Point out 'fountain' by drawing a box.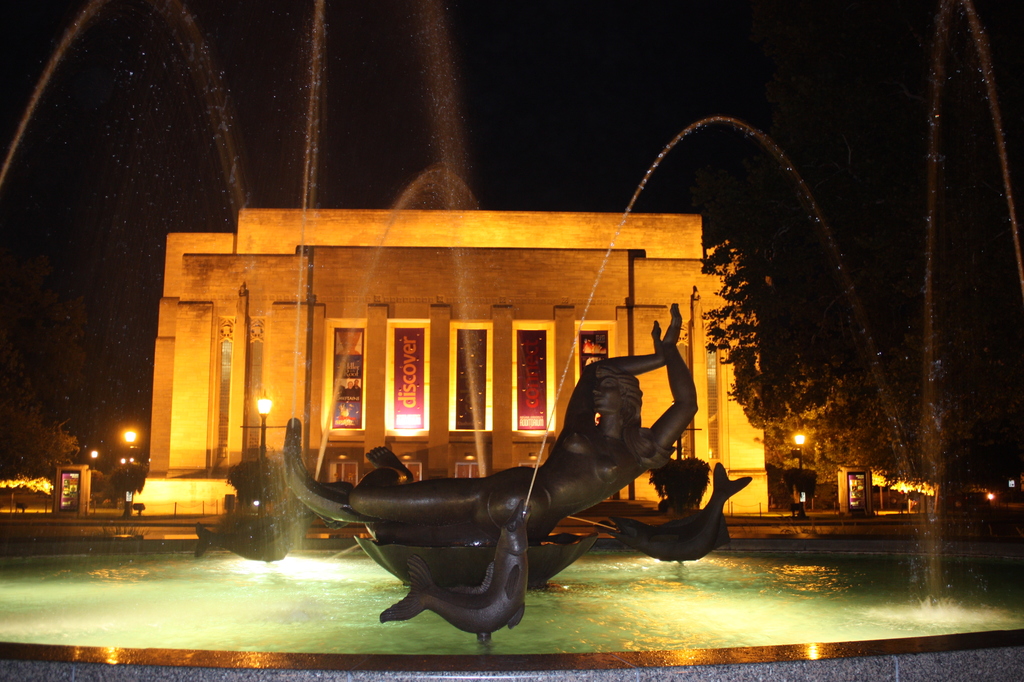
{"left": 0, "top": 1, "right": 598, "bottom": 234}.
